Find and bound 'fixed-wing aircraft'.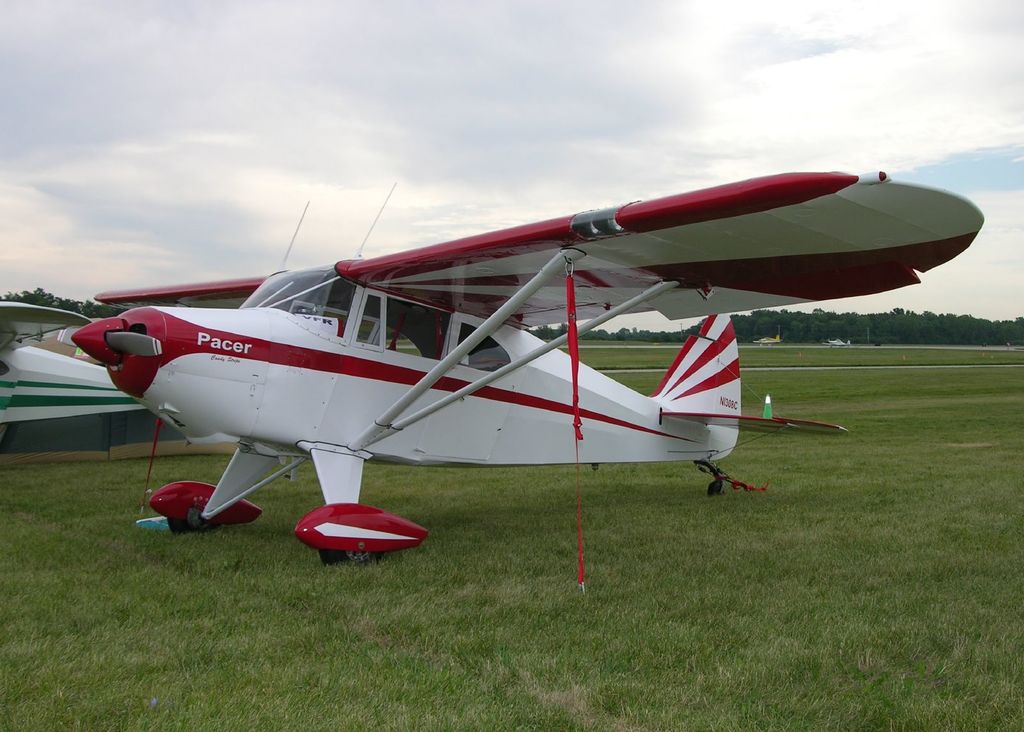
Bound: box(72, 172, 984, 563).
